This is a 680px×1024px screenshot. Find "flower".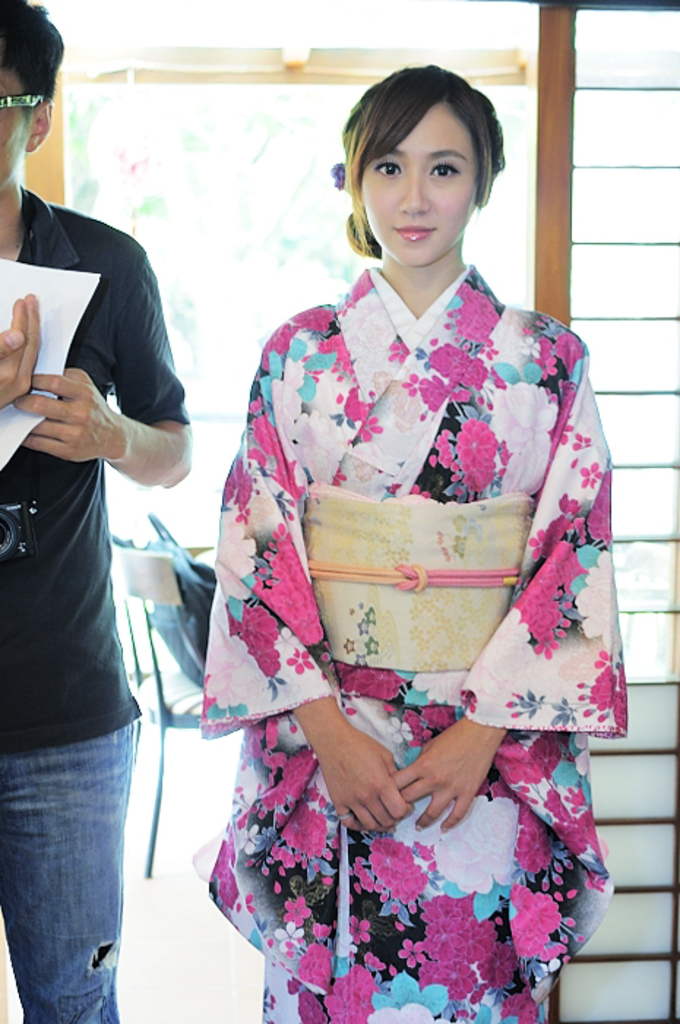
Bounding box: x1=529, y1=328, x2=598, y2=377.
